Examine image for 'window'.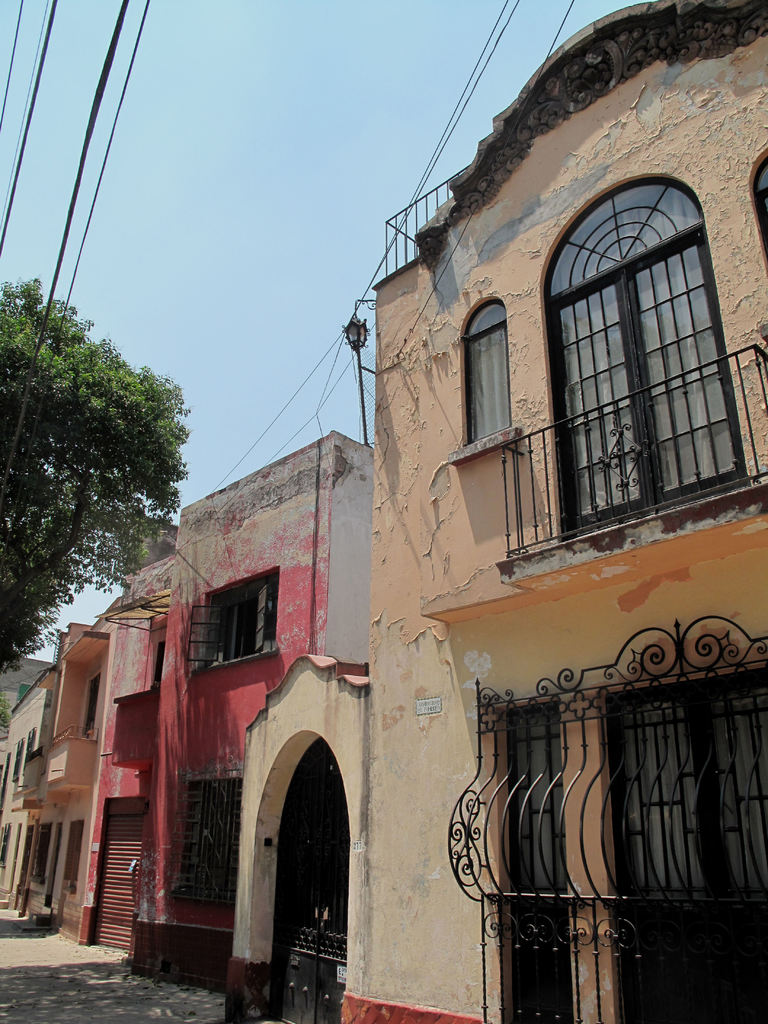
Examination result: <bbox>497, 655, 767, 1023</bbox>.
